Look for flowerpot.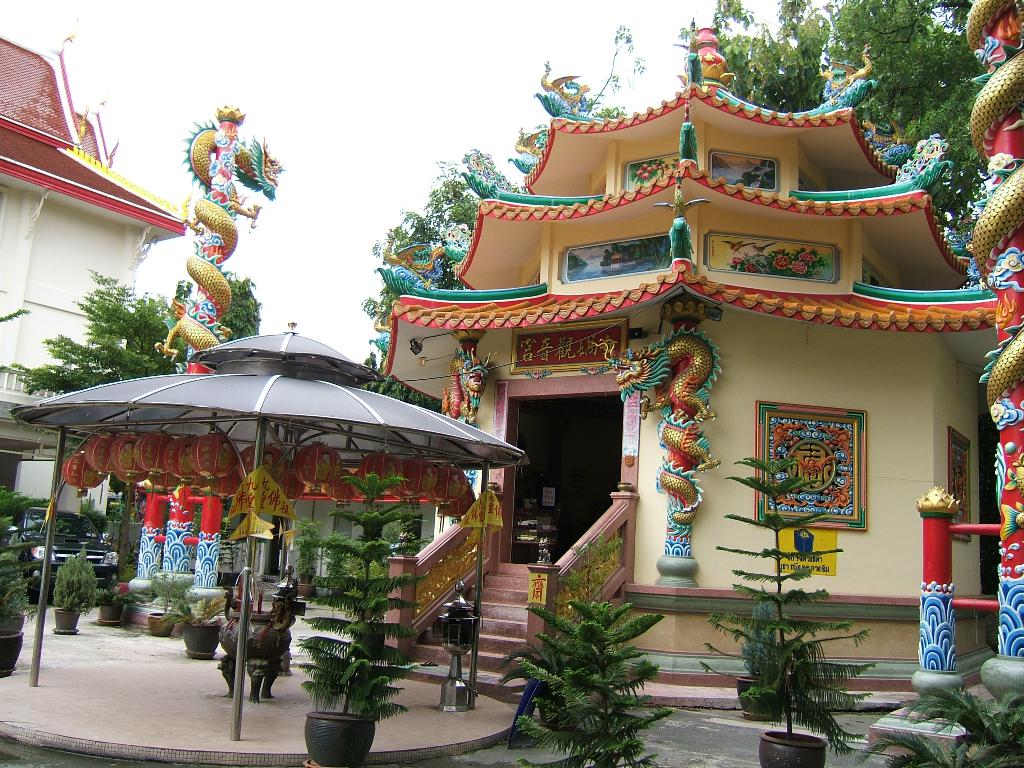
Found: x1=0, y1=627, x2=28, y2=678.
